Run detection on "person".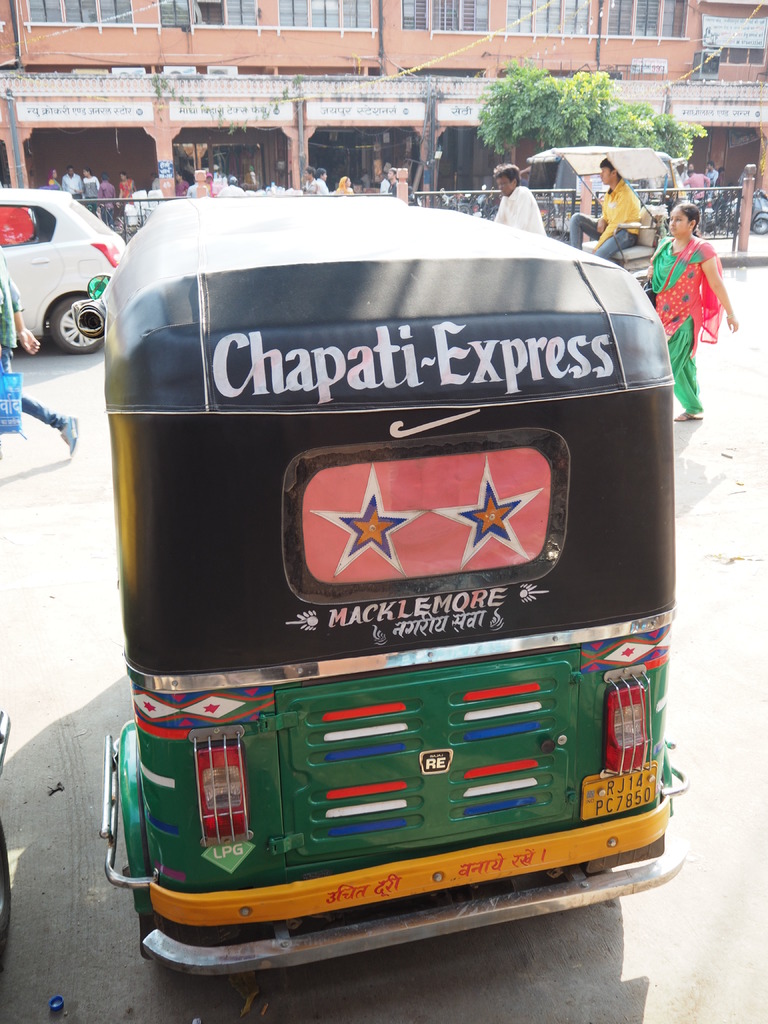
Result: locate(337, 169, 355, 200).
